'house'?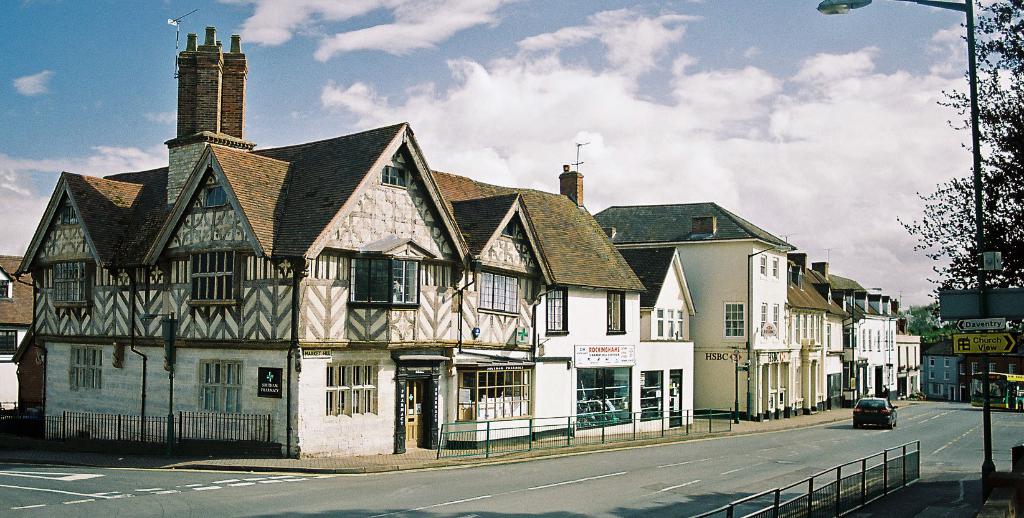
<box>784,251,830,410</box>
